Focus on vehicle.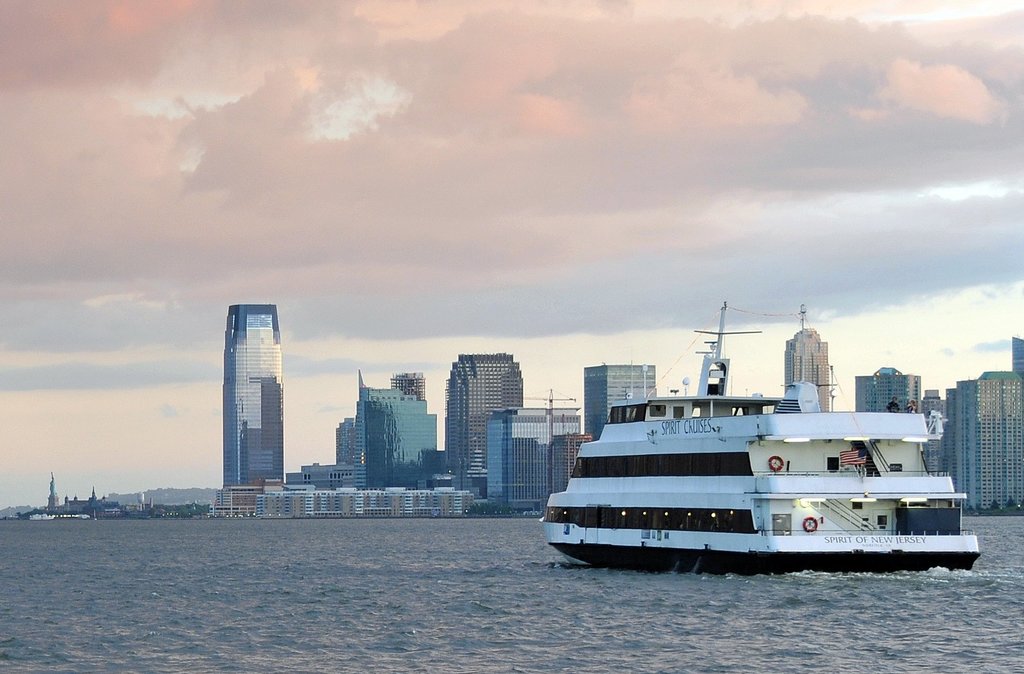
Focused at x1=537, y1=348, x2=958, y2=558.
